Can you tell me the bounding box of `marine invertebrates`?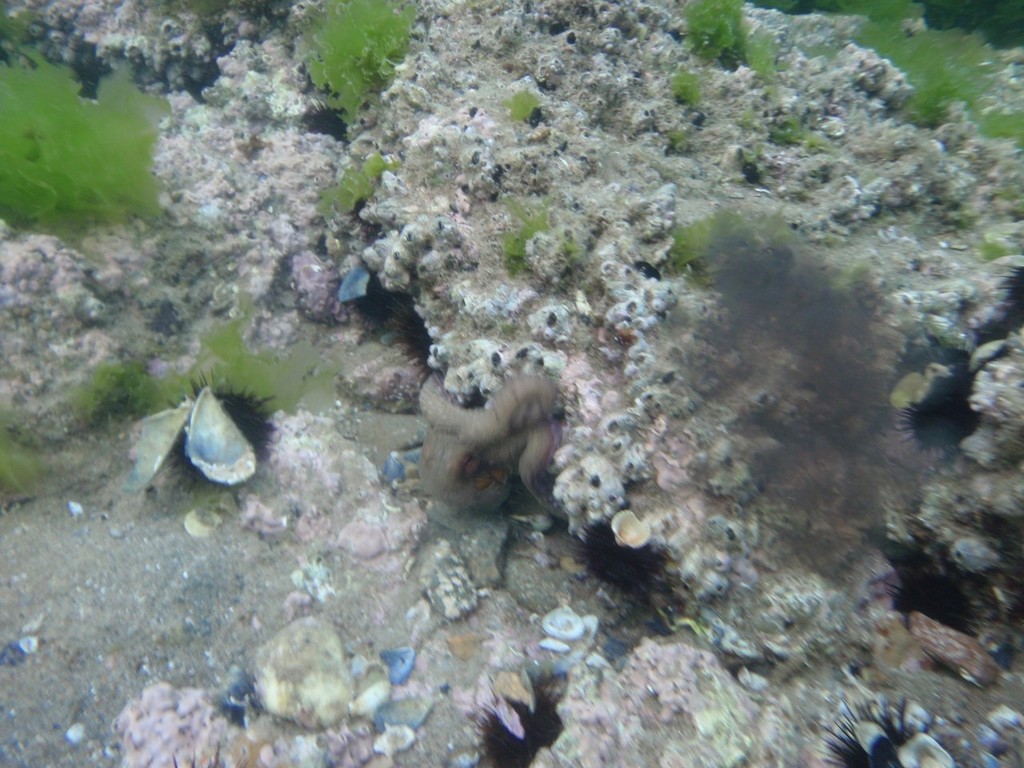
left=186, top=377, right=270, bottom=490.
